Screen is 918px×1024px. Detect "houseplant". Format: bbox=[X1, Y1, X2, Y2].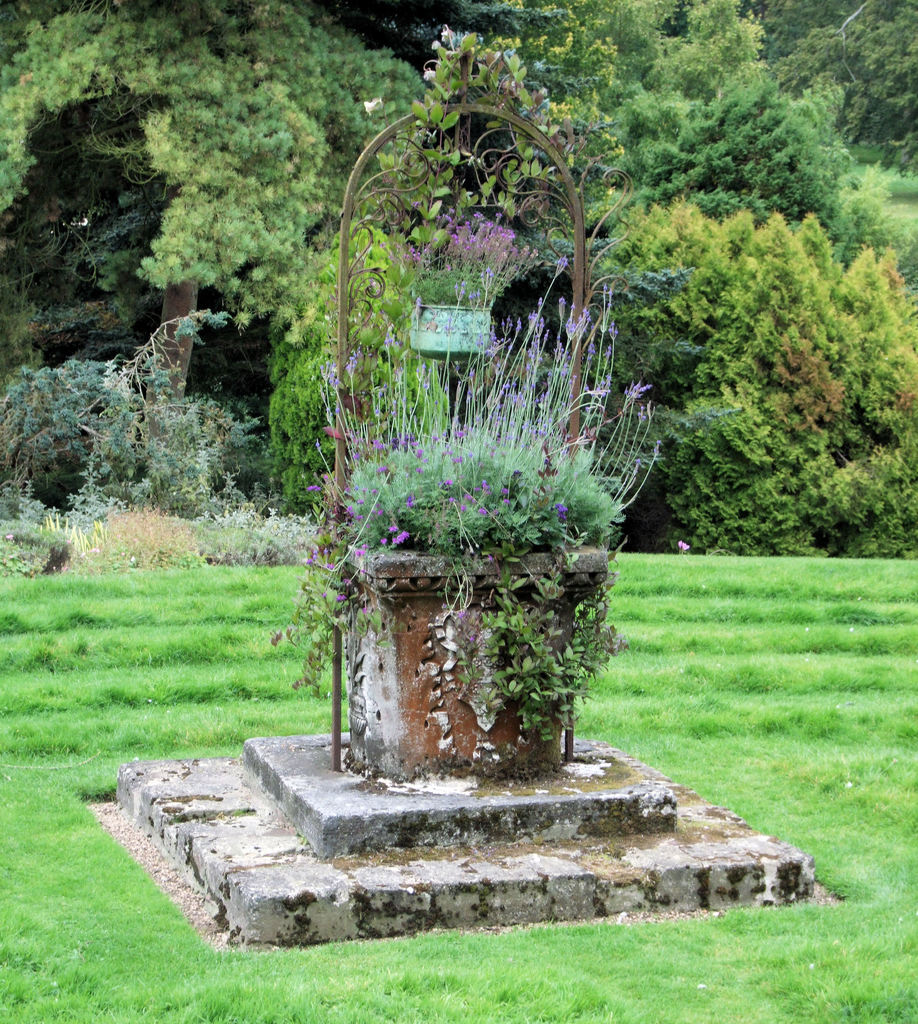
bbox=[322, 11, 675, 805].
